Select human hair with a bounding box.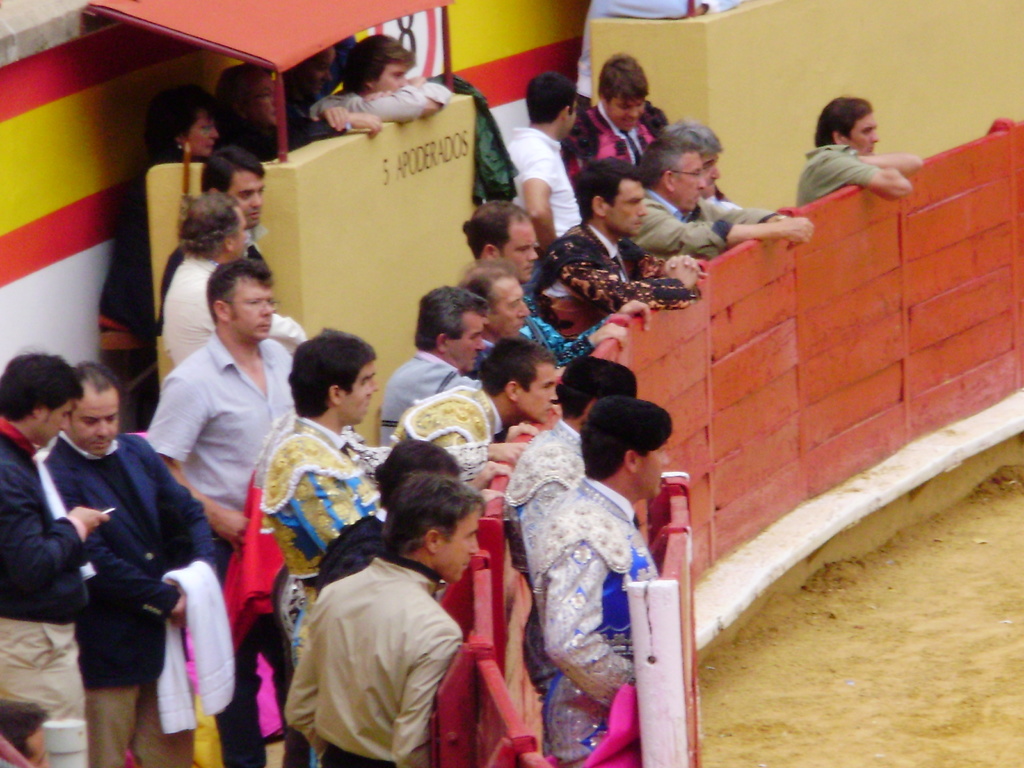
[left=0, top=340, right=80, bottom=427].
